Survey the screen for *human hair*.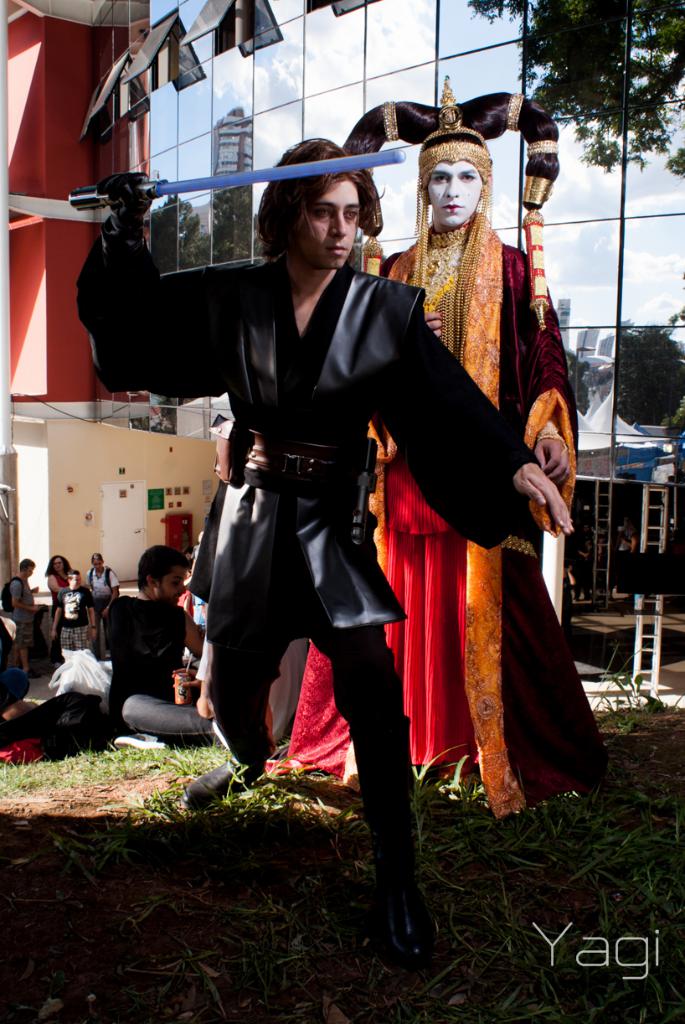
Survey found: rect(43, 553, 69, 582).
